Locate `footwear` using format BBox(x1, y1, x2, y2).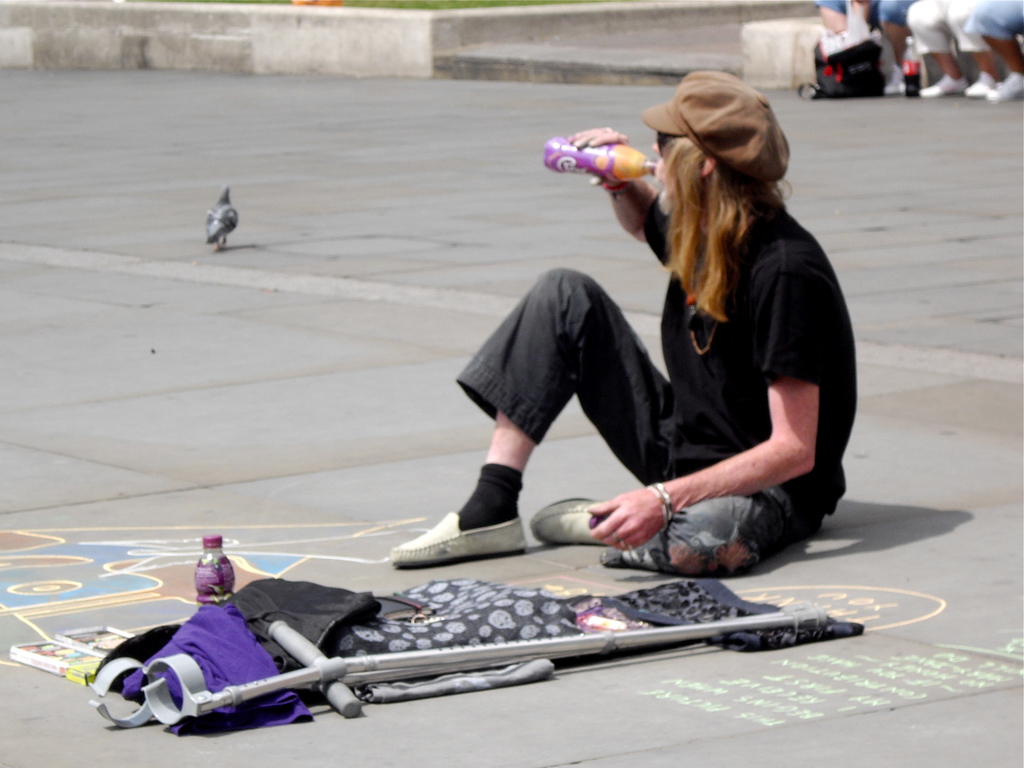
BBox(964, 70, 1000, 98).
